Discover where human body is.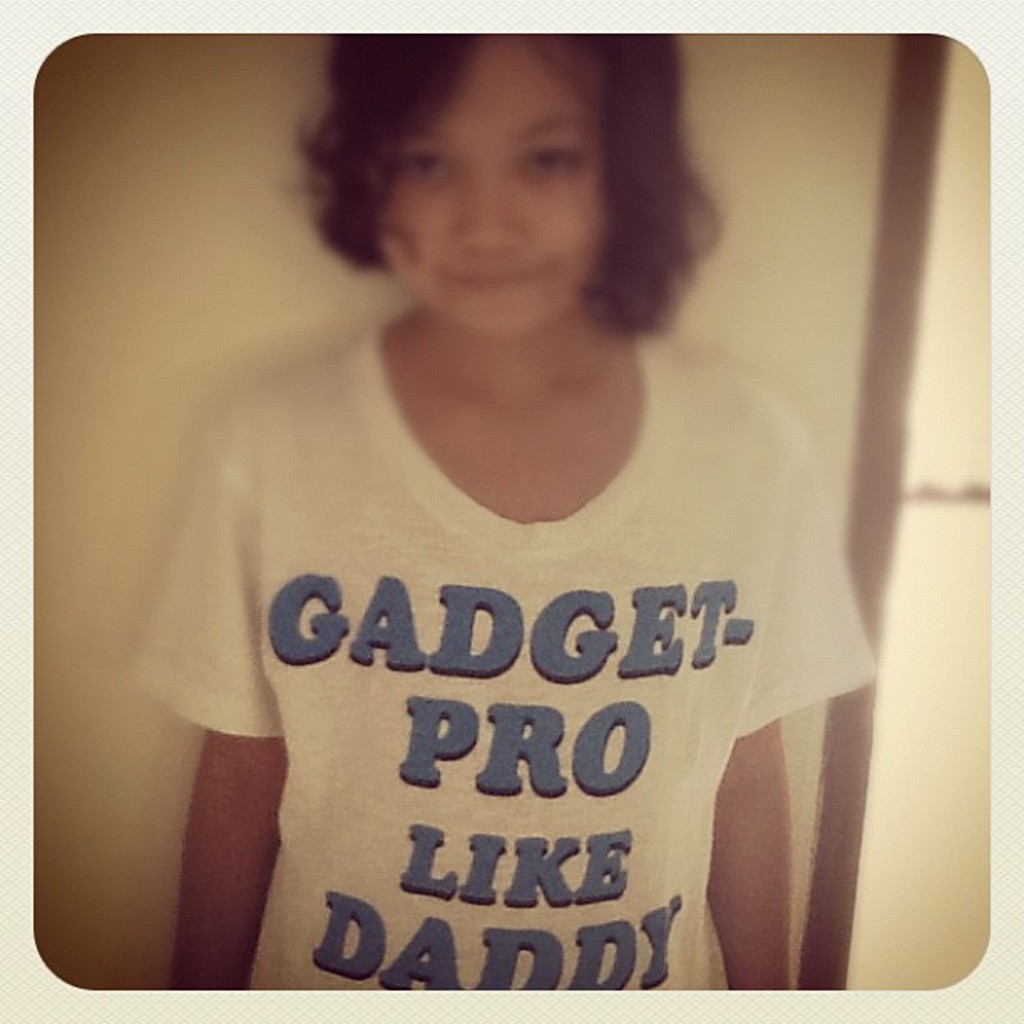
Discovered at detection(161, 3, 786, 1011).
